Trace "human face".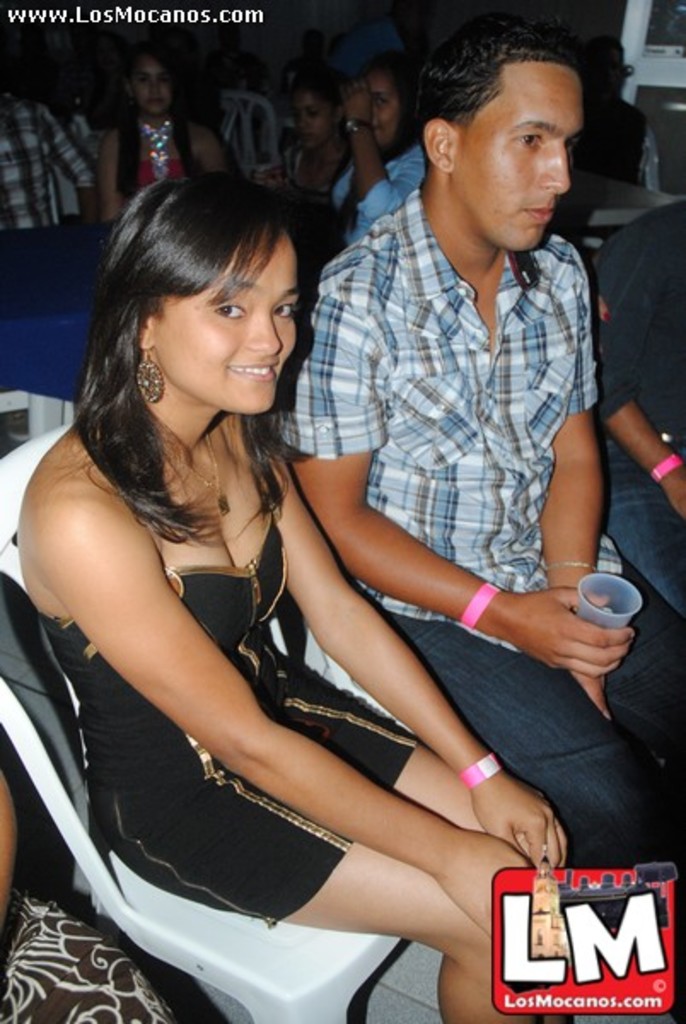
Traced to 295 92 334 142.
